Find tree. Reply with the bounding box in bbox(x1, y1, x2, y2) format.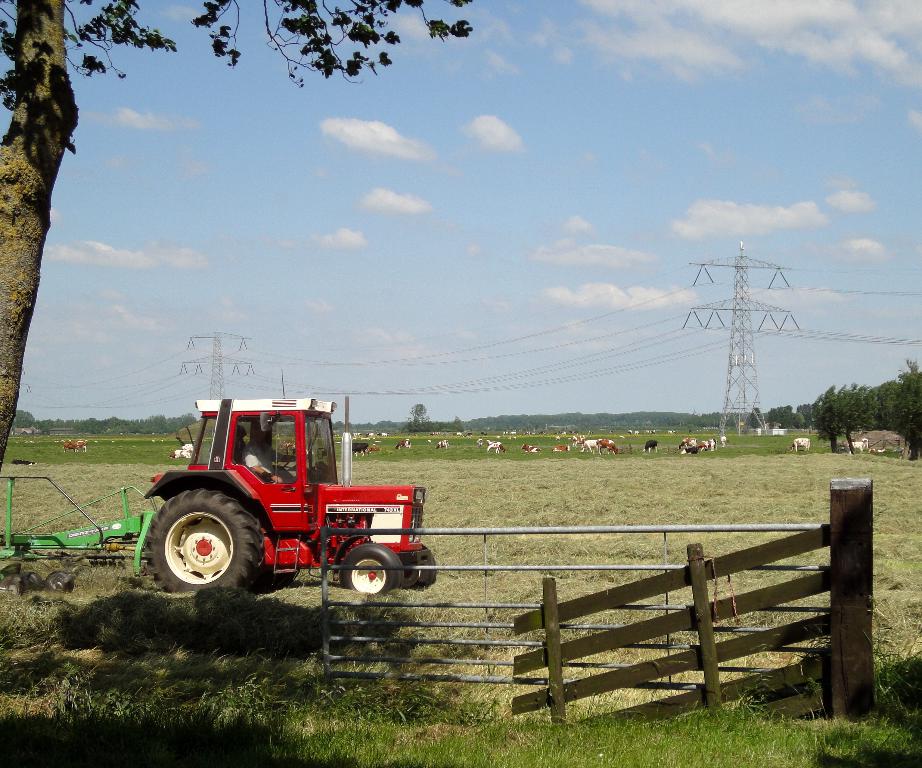
bbox(0, 0, 479, 471).
